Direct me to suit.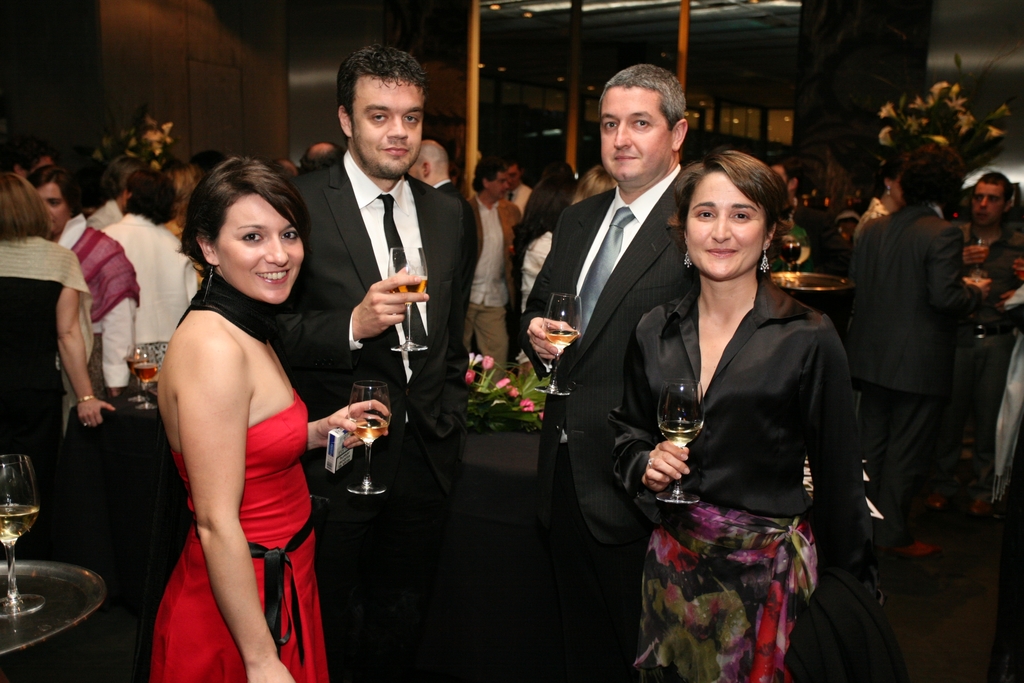
Direction: (518,162,699,682).
